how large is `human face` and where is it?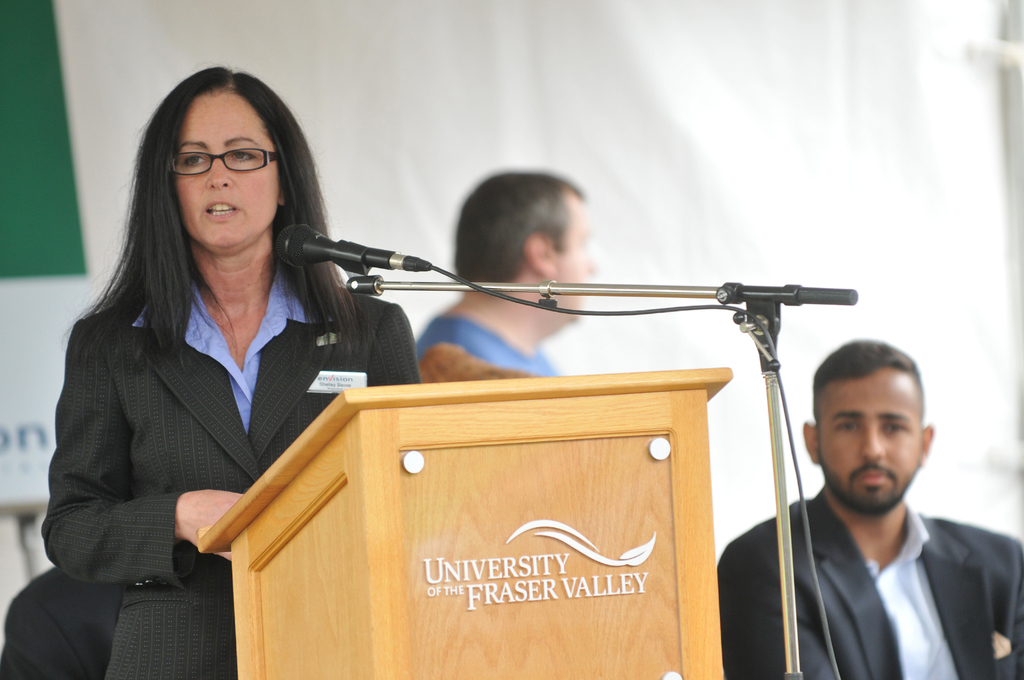
Bounding box: BBox(819, 369, 925, 491).
